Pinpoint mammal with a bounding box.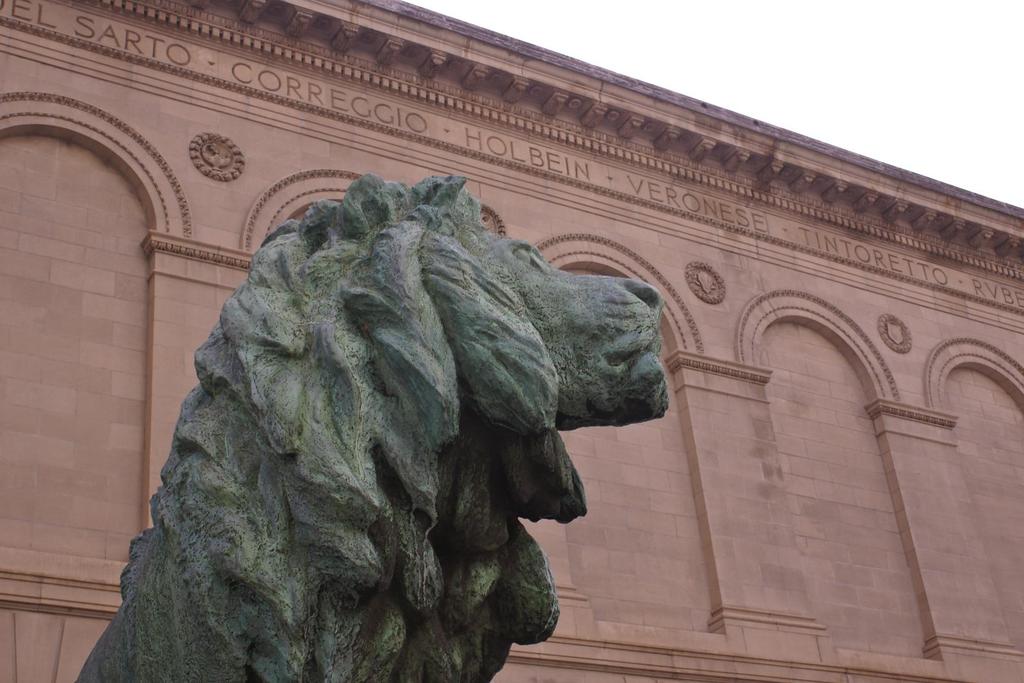
locate(113, 166, 675, 682).
